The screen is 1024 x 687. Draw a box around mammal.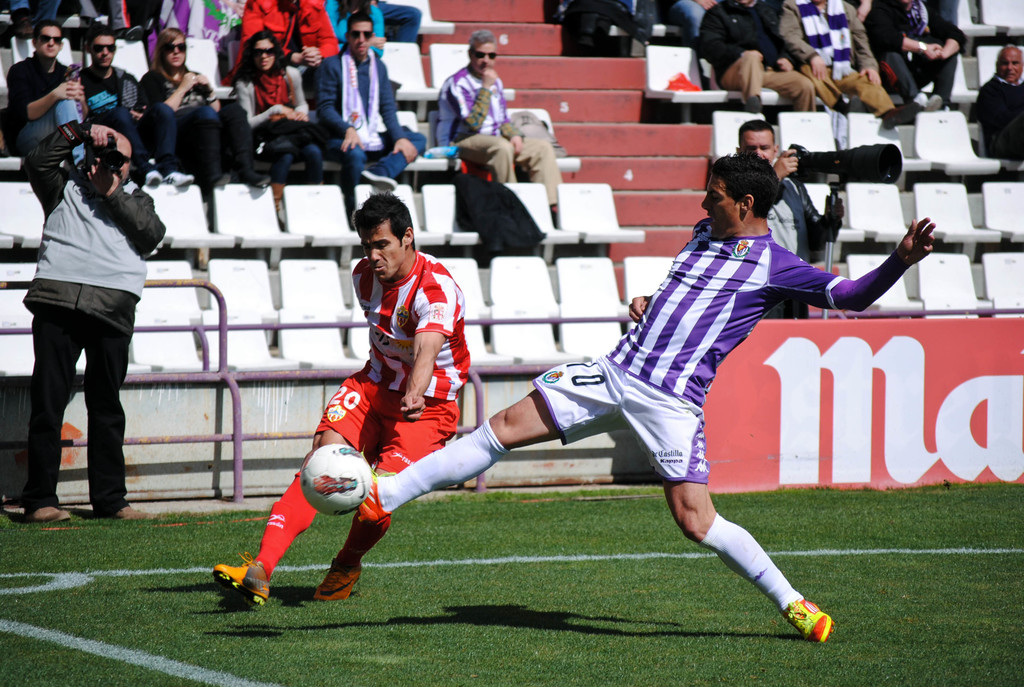
[left=355, top=146, right=939, bottom=645].
